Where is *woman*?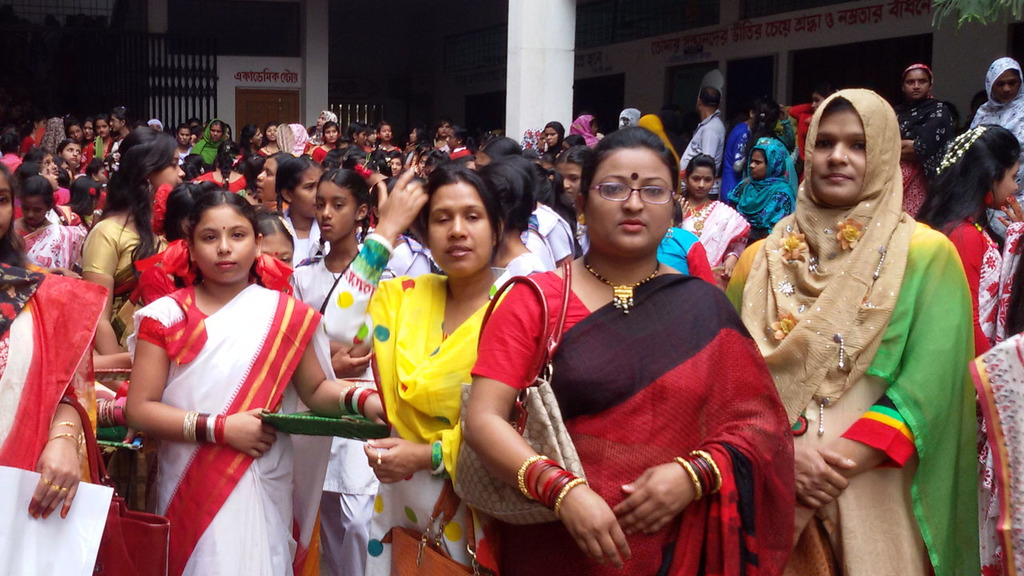
[left=673, top=152, right=754, bottom=288].
